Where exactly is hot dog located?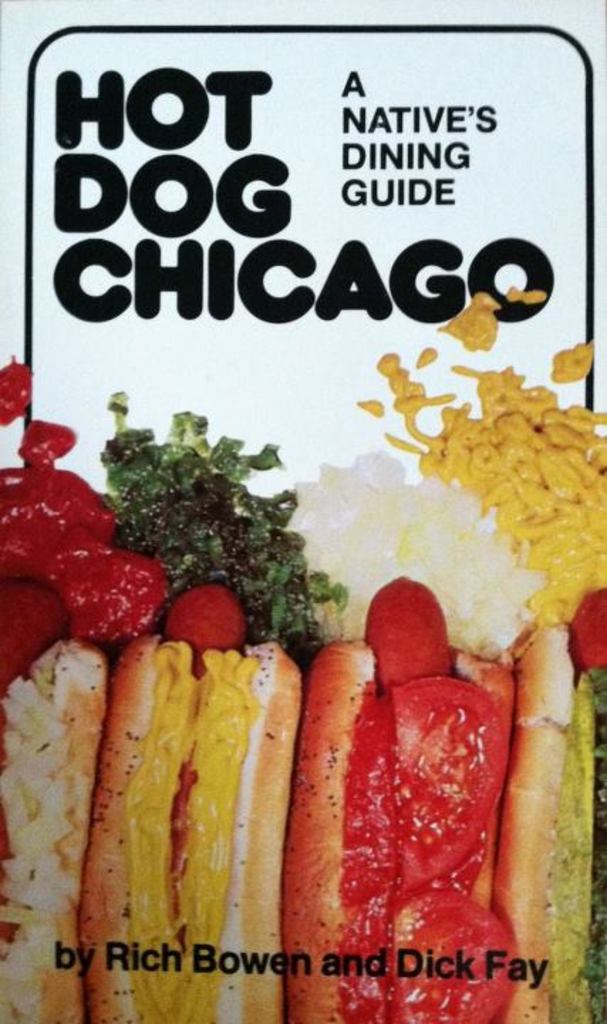
Its bounding box is locate(283, 573, 515, 1023).
